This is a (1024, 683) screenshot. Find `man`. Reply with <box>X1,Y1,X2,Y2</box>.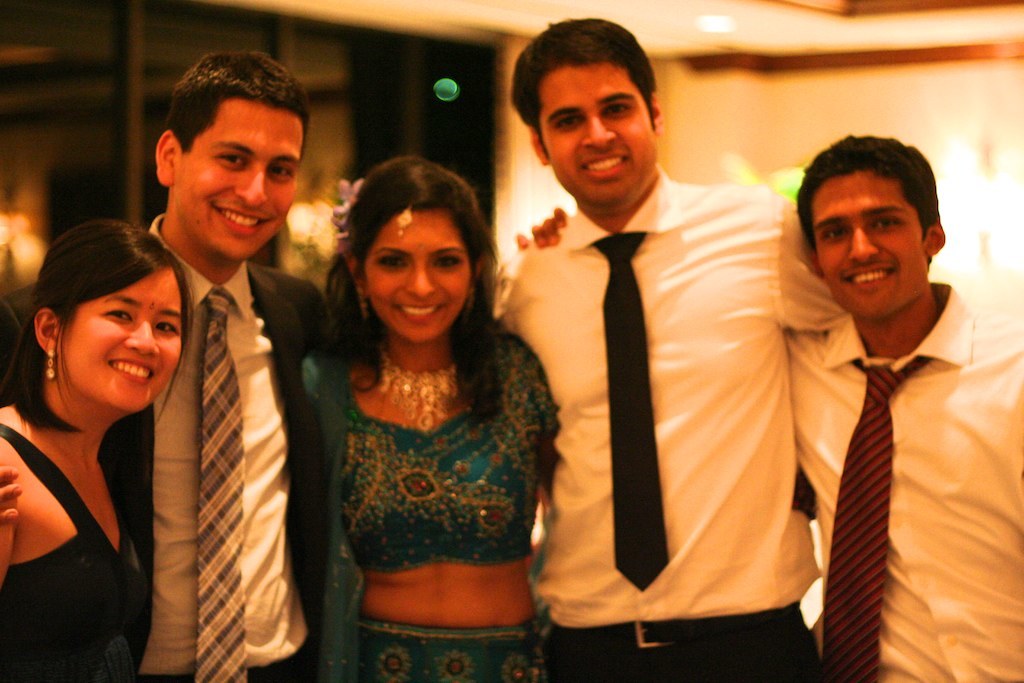
<box>496,14,865,682</box>.
